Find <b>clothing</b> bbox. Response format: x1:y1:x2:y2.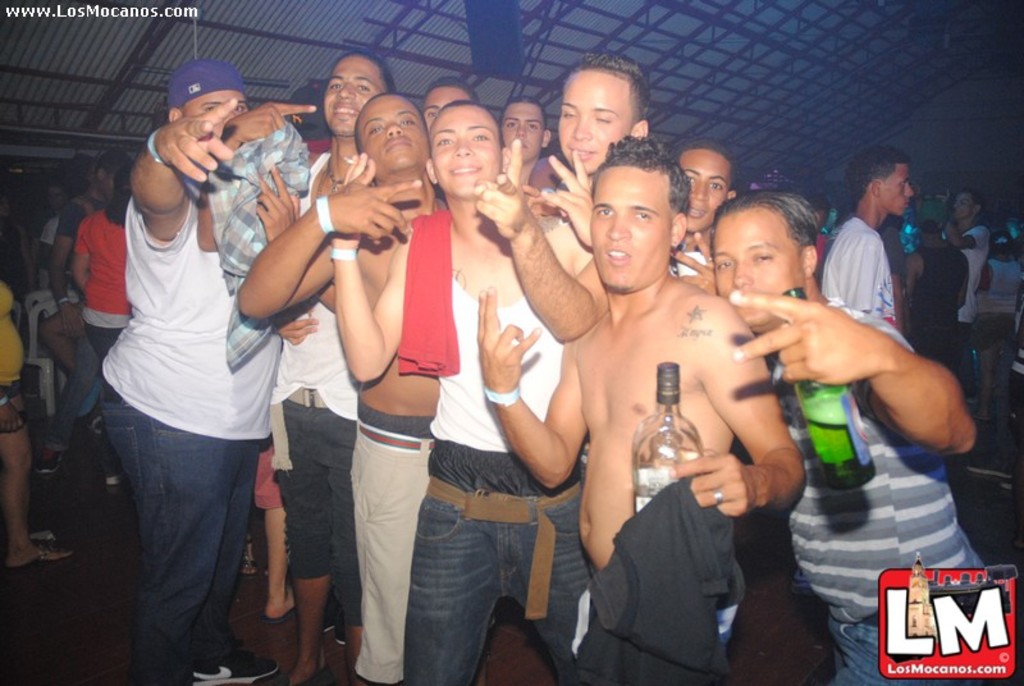
0:269:38:430.
